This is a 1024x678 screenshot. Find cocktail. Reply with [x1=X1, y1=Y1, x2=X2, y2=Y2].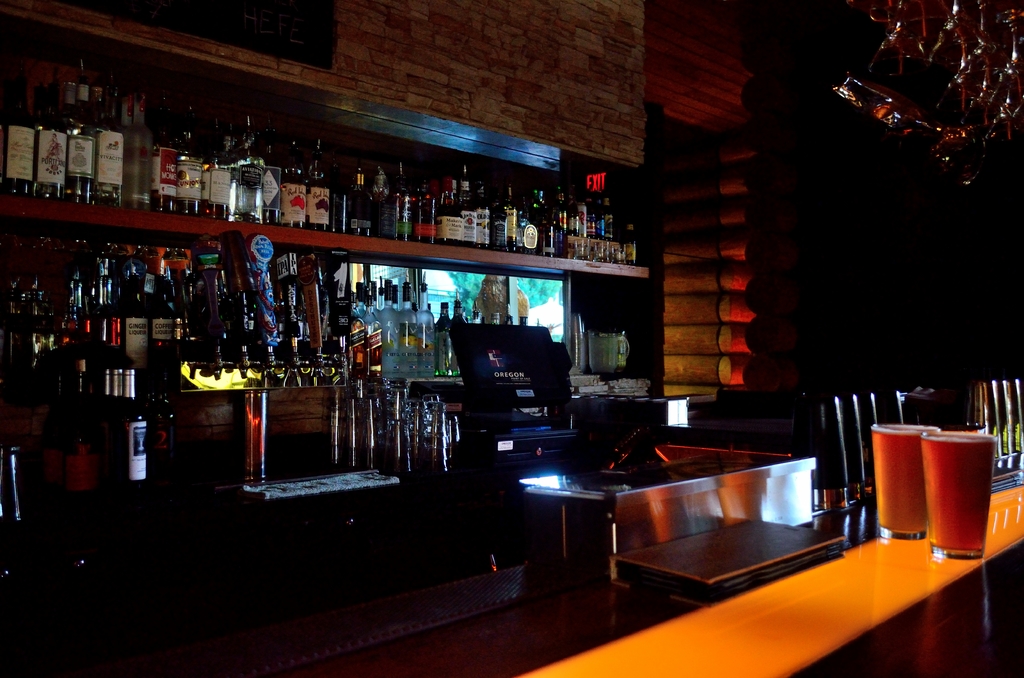
[x1=863, y1=416, x2=941, y2=542].
